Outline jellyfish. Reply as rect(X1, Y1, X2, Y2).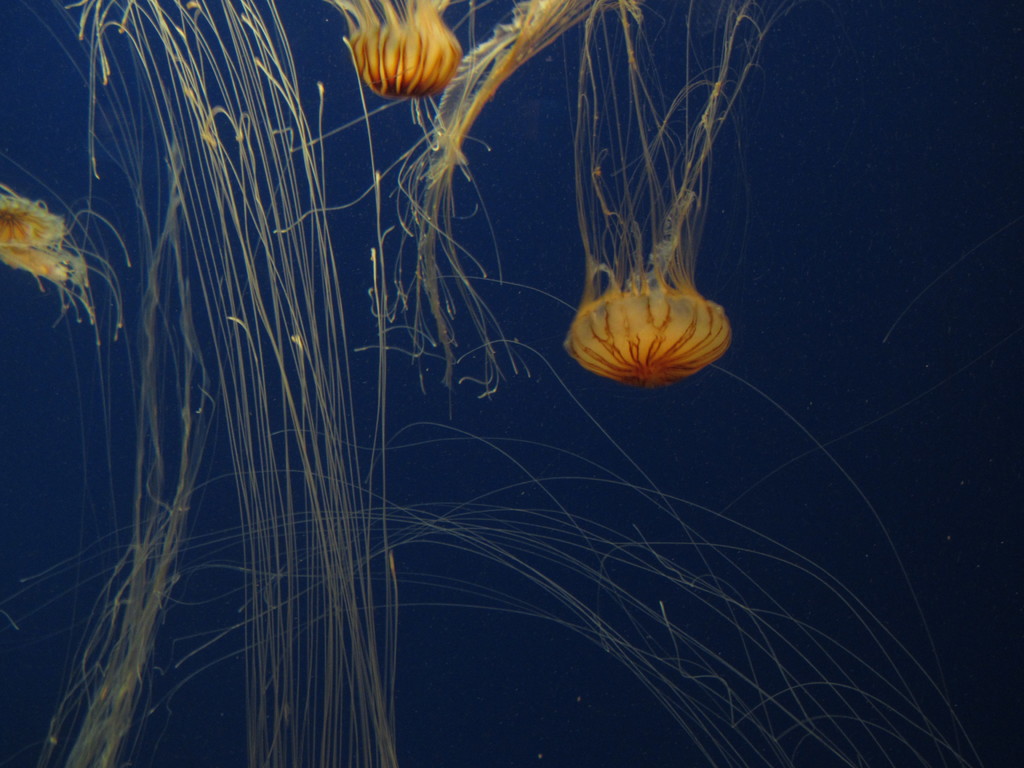
rect(0, 179, 144, 341).
